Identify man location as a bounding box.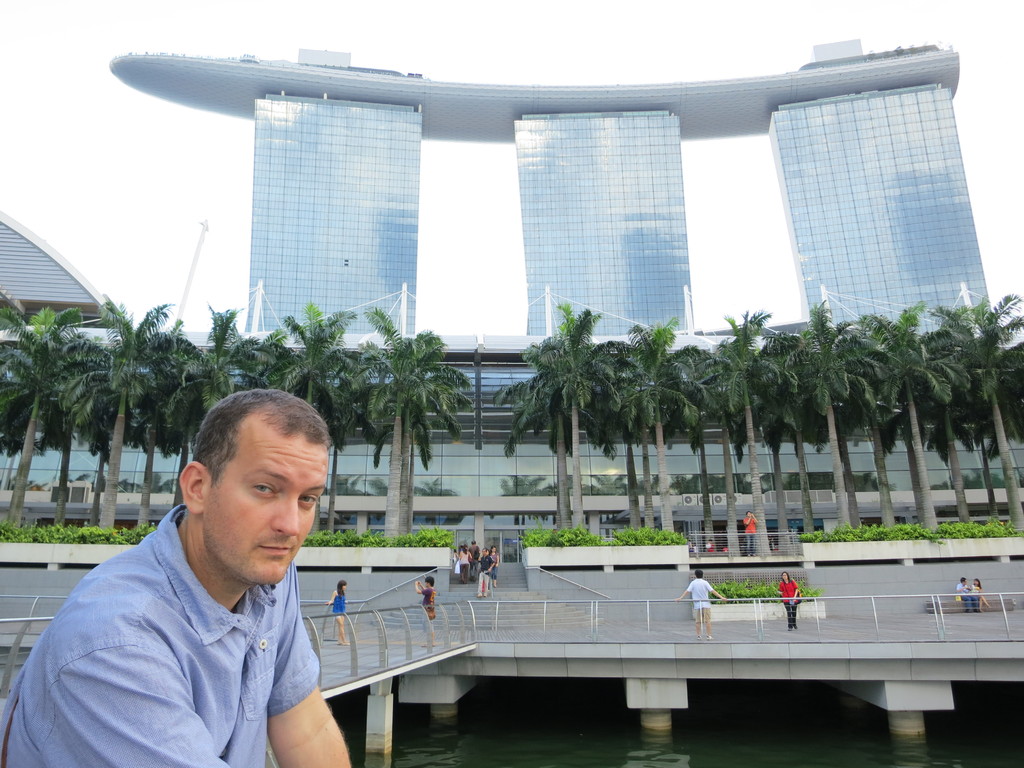
select_region(956, 577, 980, 613).
